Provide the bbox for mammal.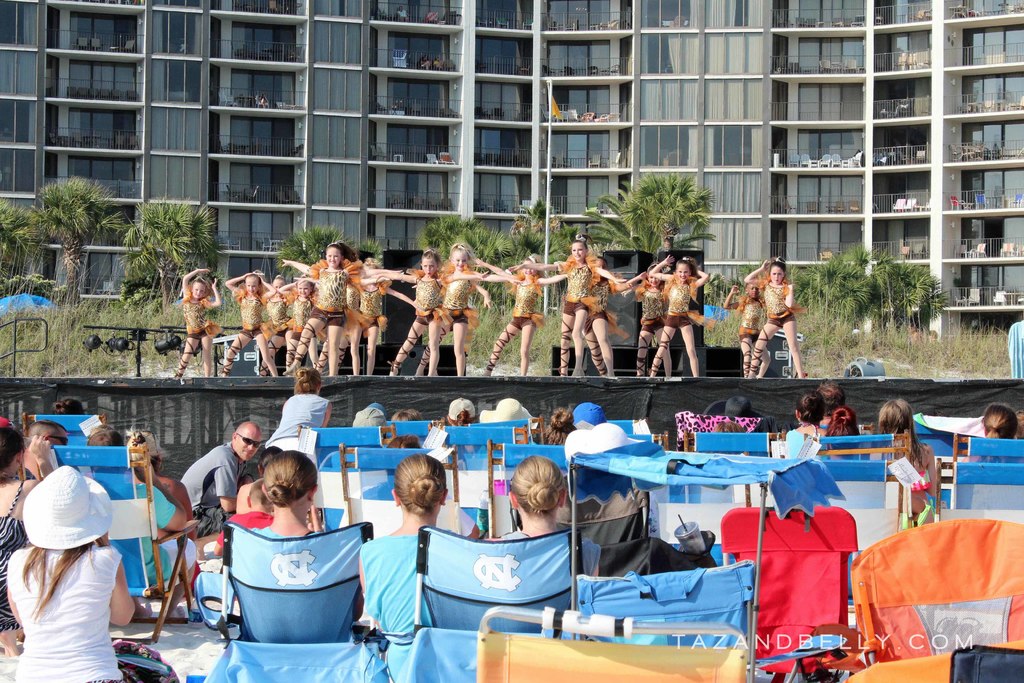
bbox=[716, 418, 751, 458].
